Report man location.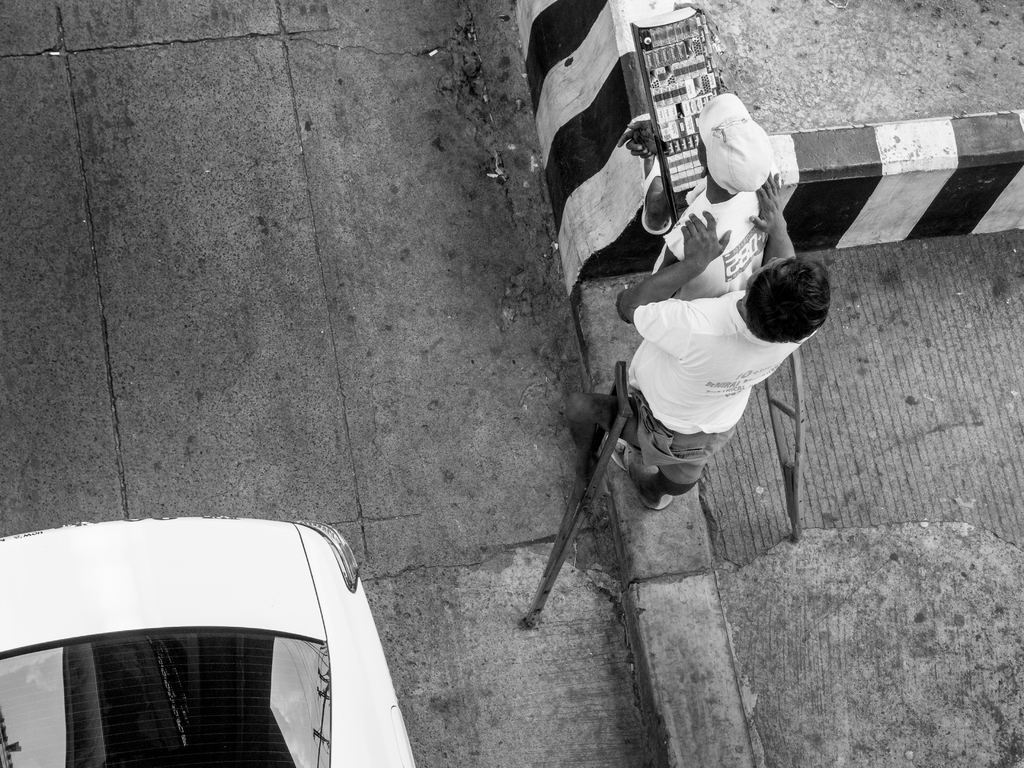
Report: locate(568, 171, 828, 512).
